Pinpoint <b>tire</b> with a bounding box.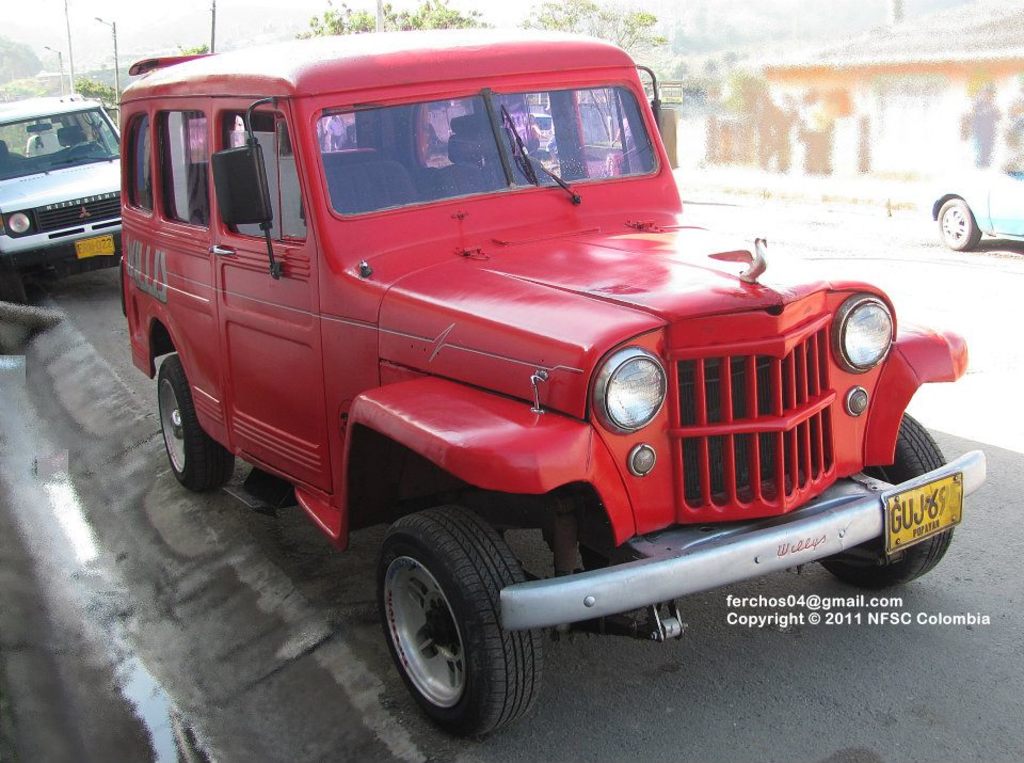
[377,505,540,734].
